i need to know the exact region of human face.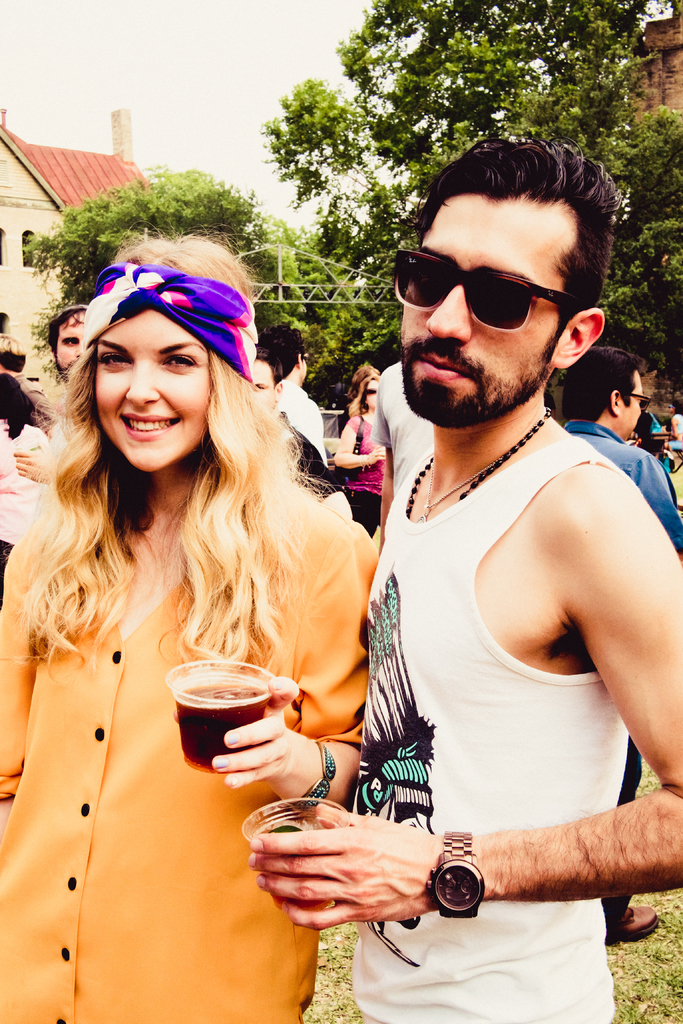
Region: crop(616, 371, 643, 438).
